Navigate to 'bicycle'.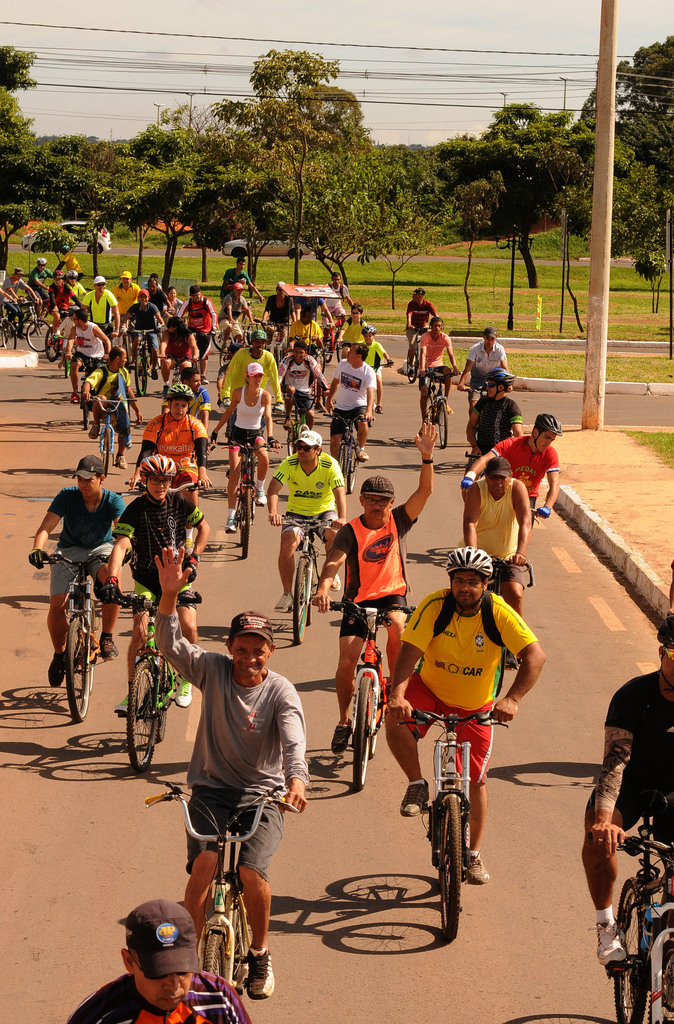
Navigation target: Rect(280, 516, 338, 646).
